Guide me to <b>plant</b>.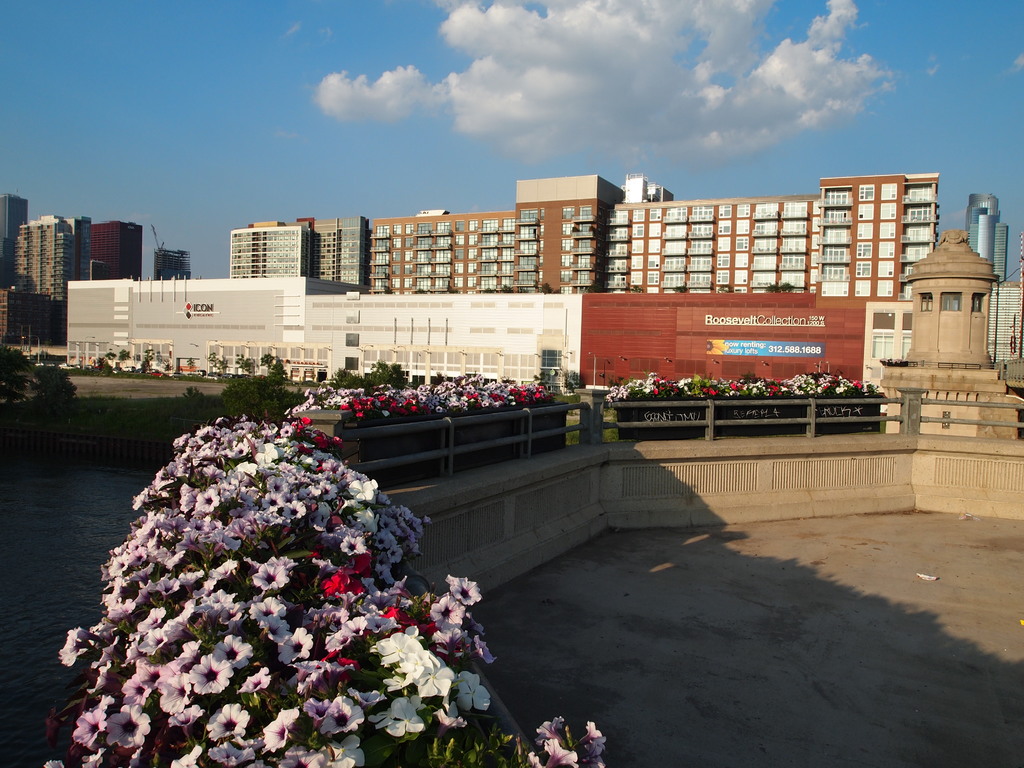
Guidance: [left=292, top=375, right=380, bottom=437].
